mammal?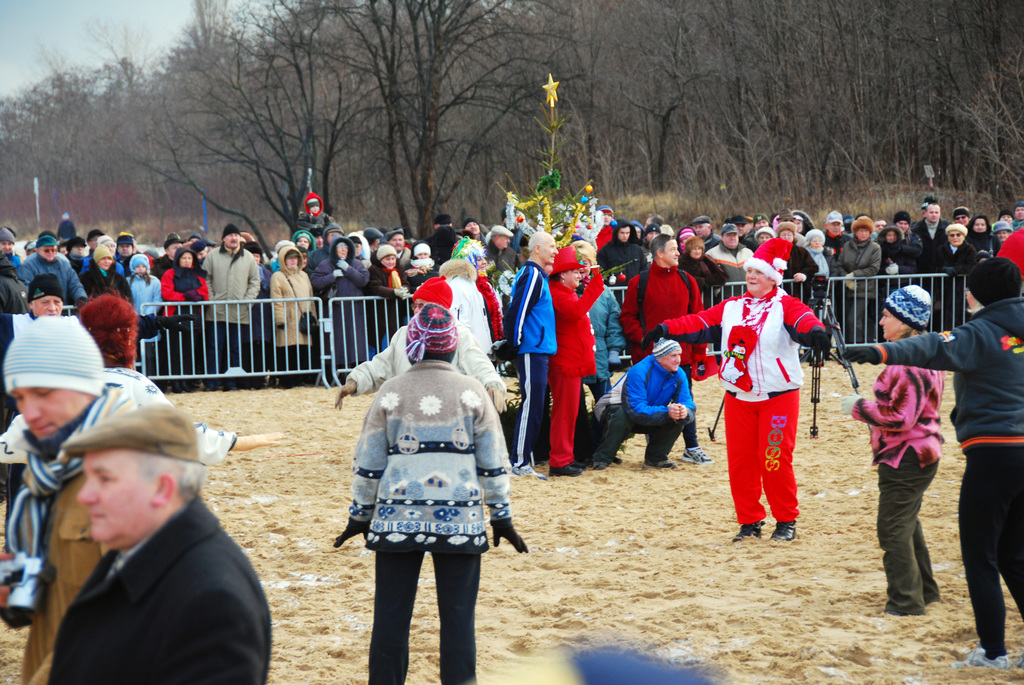
50, 402, 273, 684
